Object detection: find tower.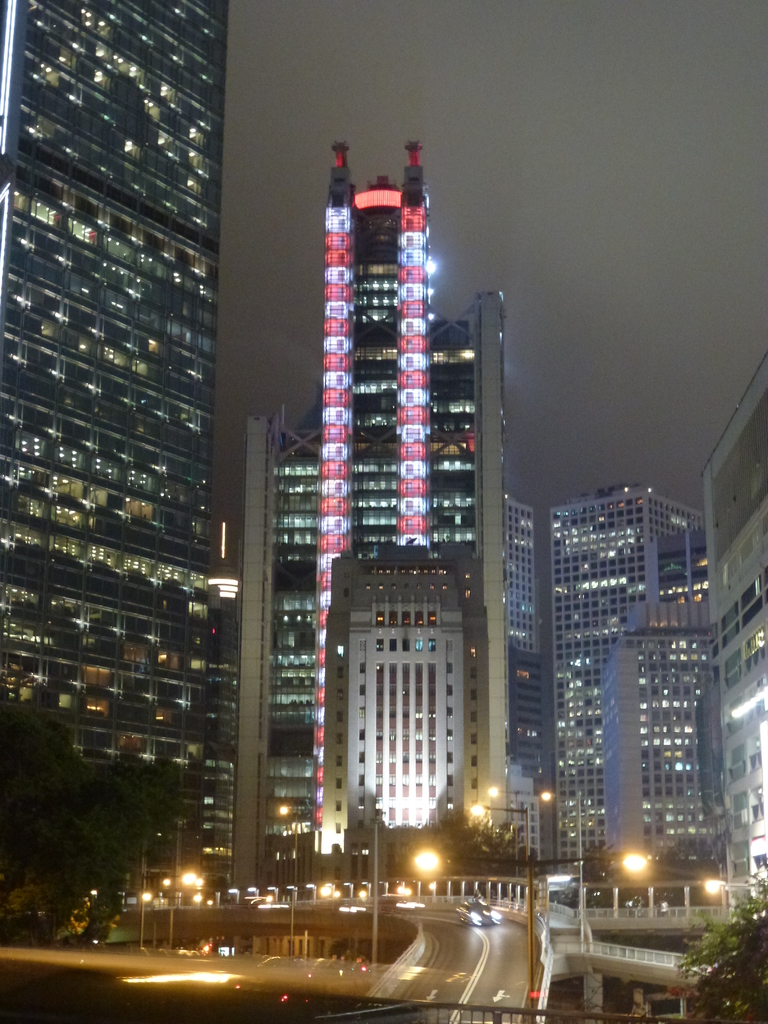
0, 11, 233, 952.
